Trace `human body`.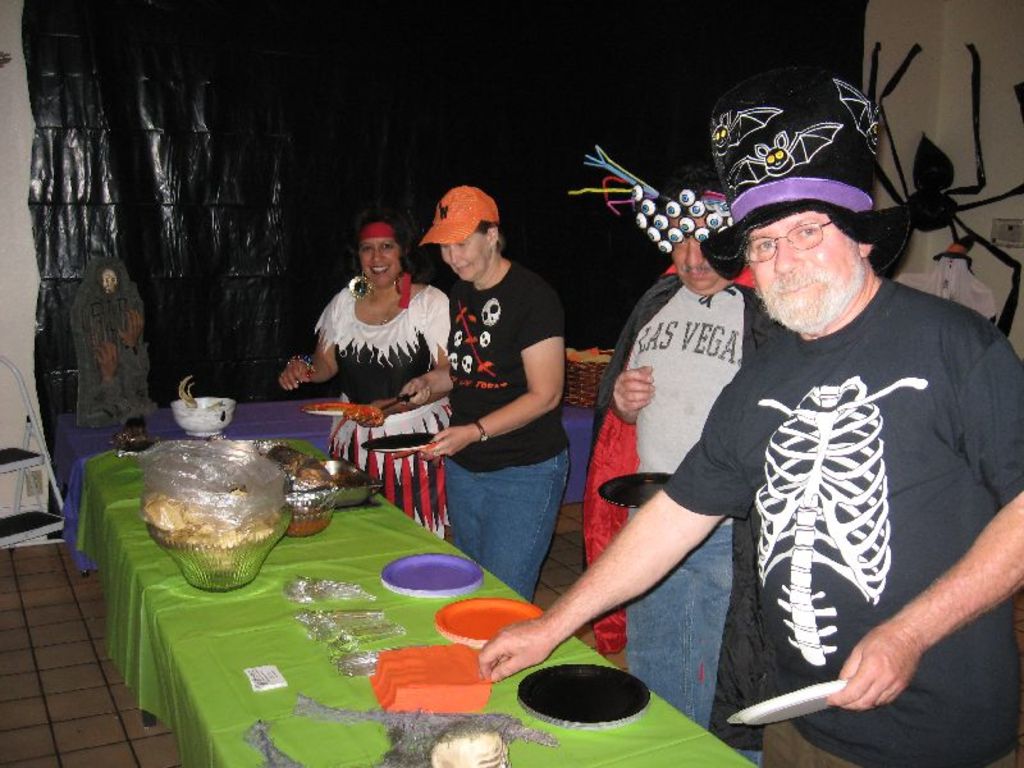
Traced to BBox(275, 265, 453, 538).
